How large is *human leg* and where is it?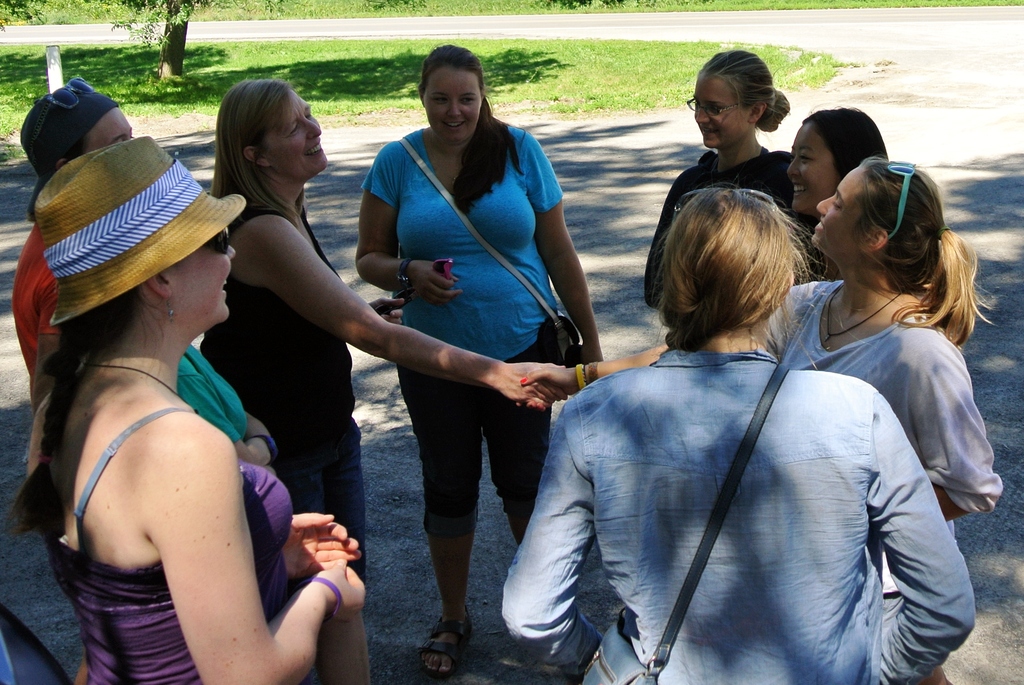
Bounding box: l=480, t=334, r=559, b=544.
